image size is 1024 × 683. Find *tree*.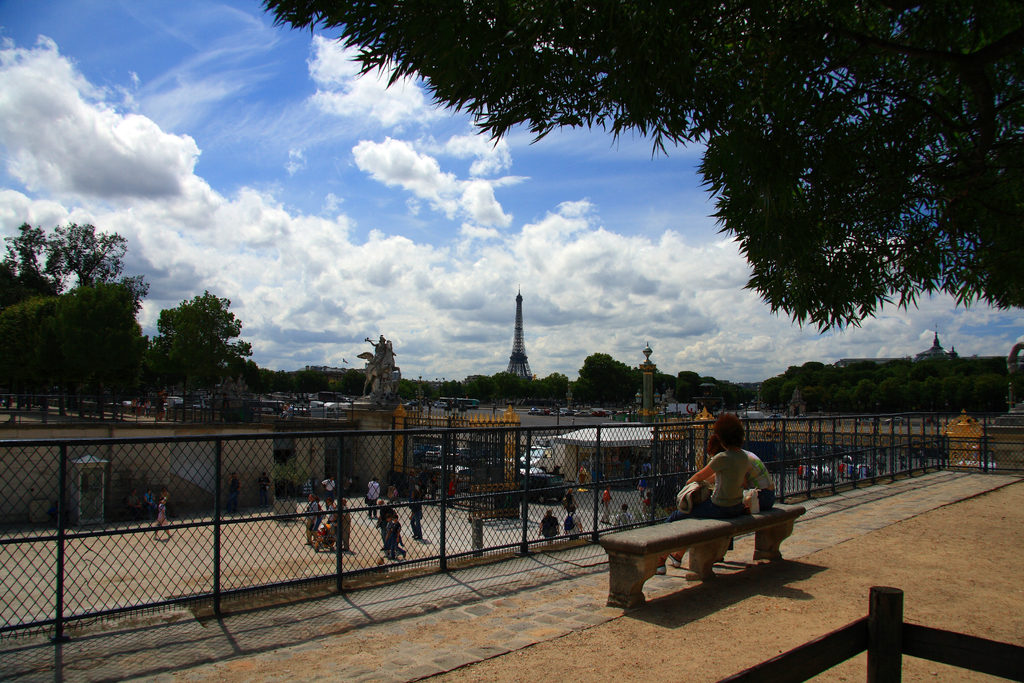
BBox(264, 347, 1023, 420).
